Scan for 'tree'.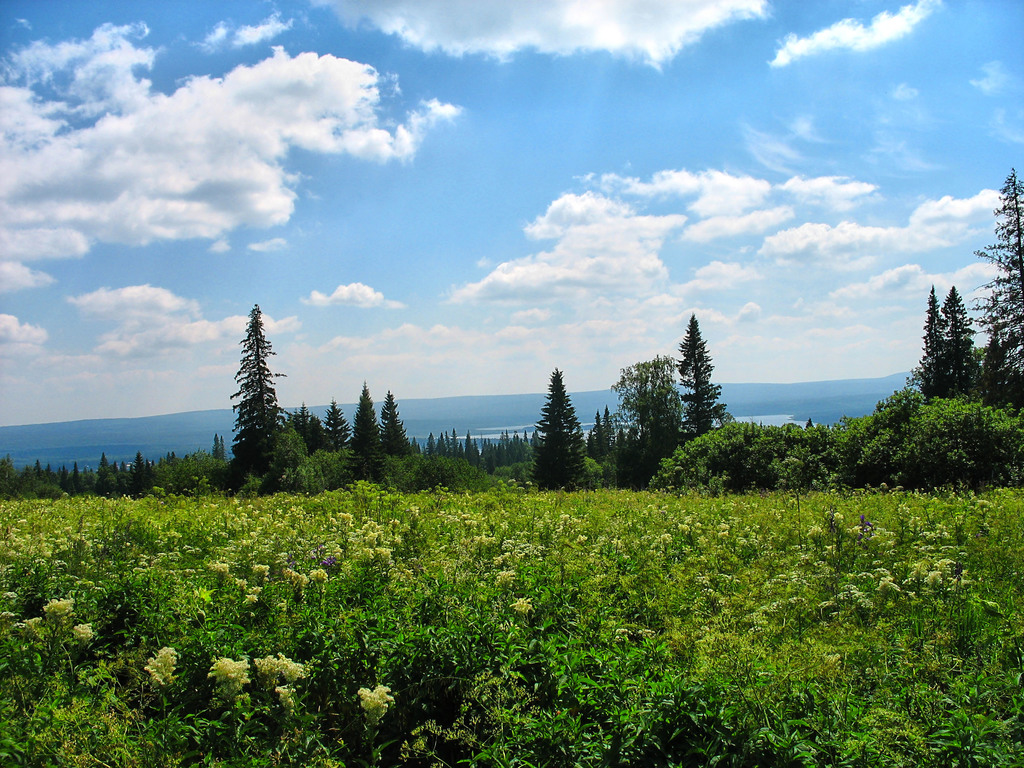
Scan result: pyautogui.locateOnScreen(348, 383, 386, 455).
